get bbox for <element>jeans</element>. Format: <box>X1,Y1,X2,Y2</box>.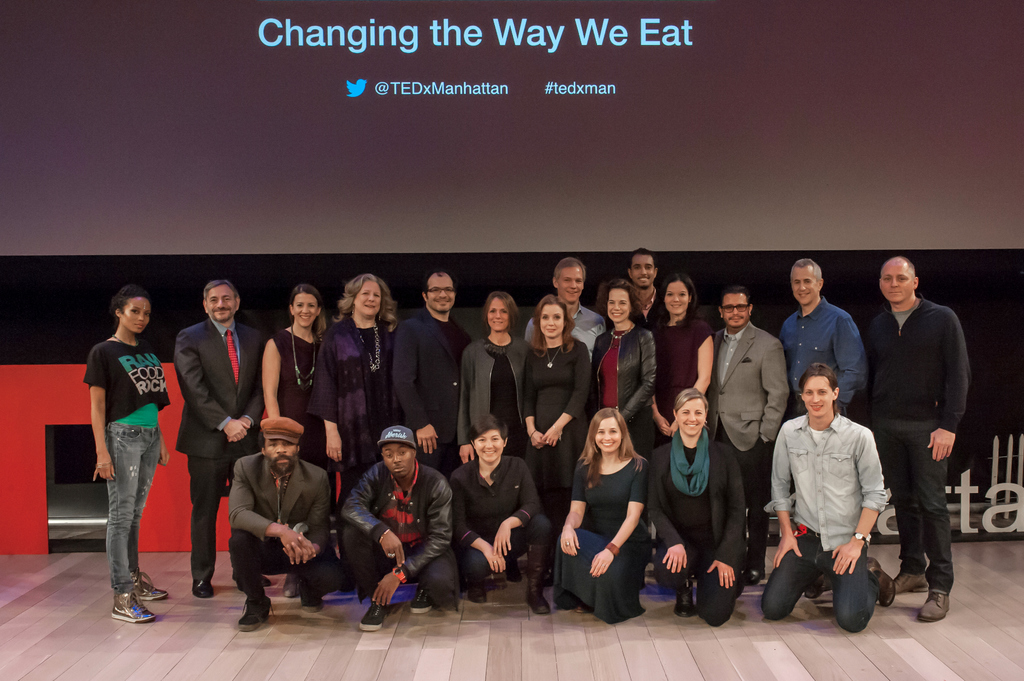
<box>778,294,864,410</box>.
